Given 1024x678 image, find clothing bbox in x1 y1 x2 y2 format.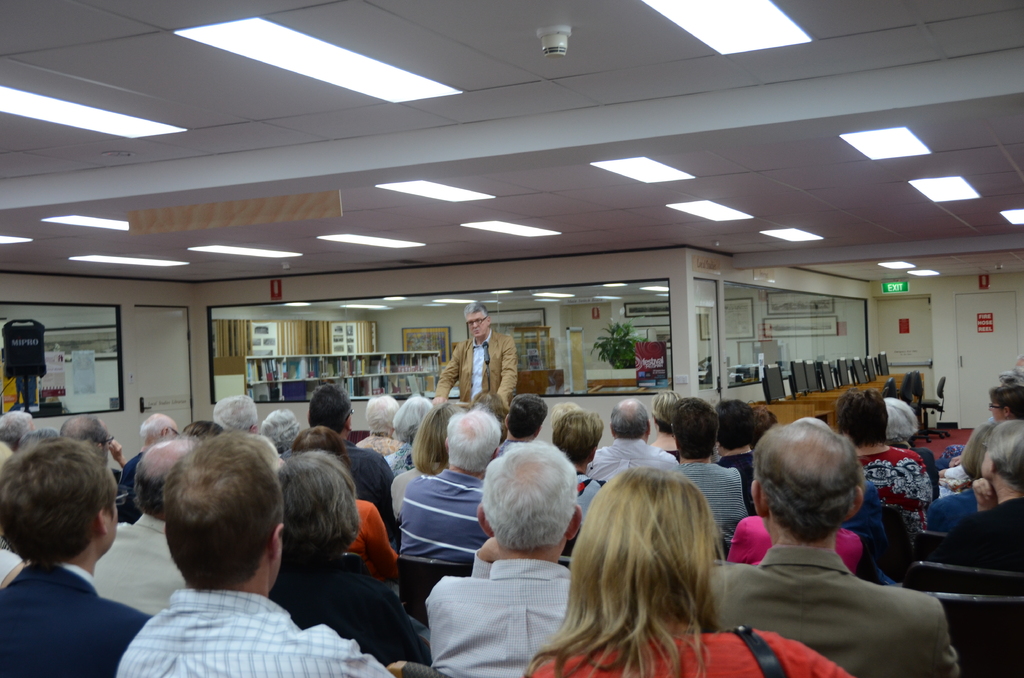
852 444 931 511.
